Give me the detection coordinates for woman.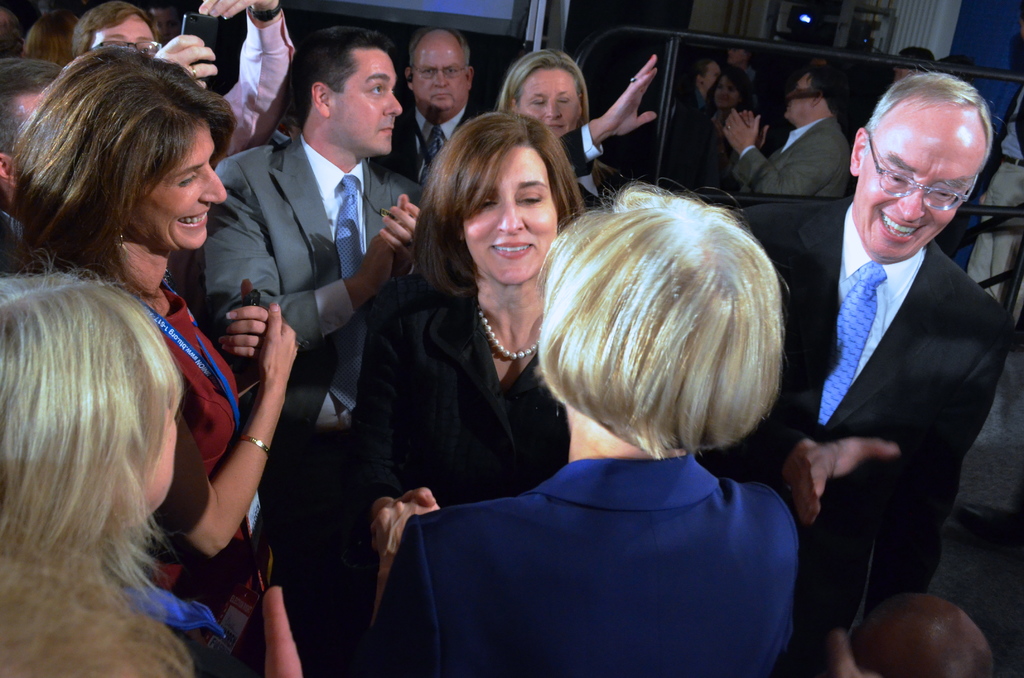
bbox=(348, 184, 797, 677).
